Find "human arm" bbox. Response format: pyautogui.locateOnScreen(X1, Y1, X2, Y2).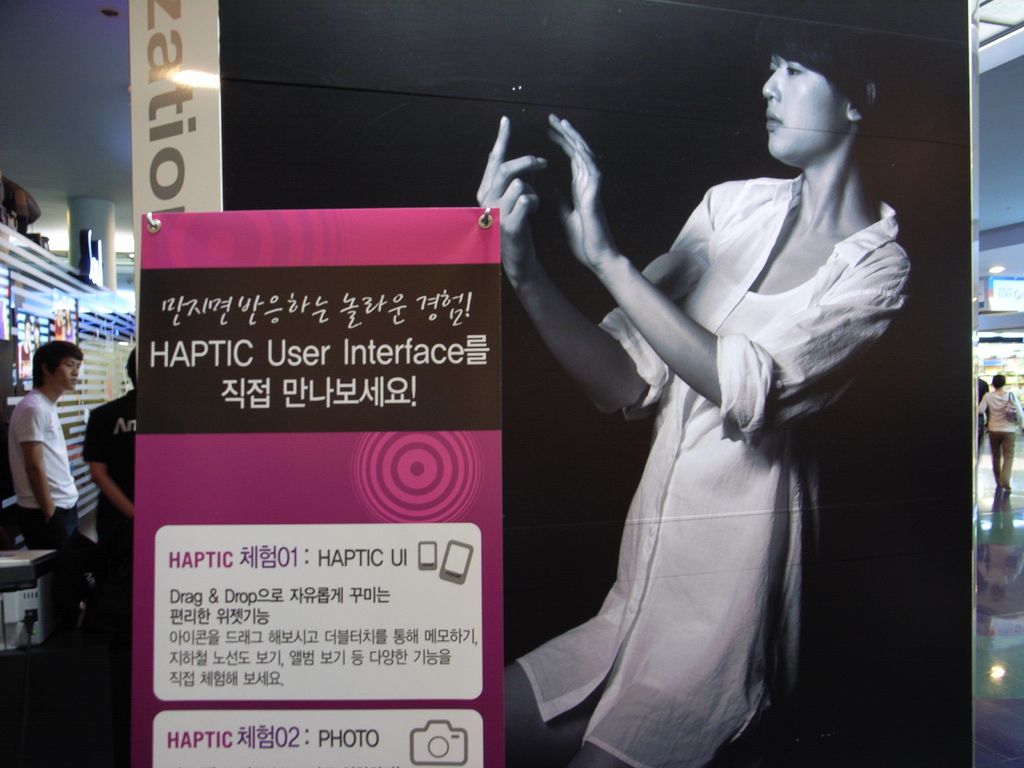
pyautogui.locateOnScreen(477, 111, 717, 415).
